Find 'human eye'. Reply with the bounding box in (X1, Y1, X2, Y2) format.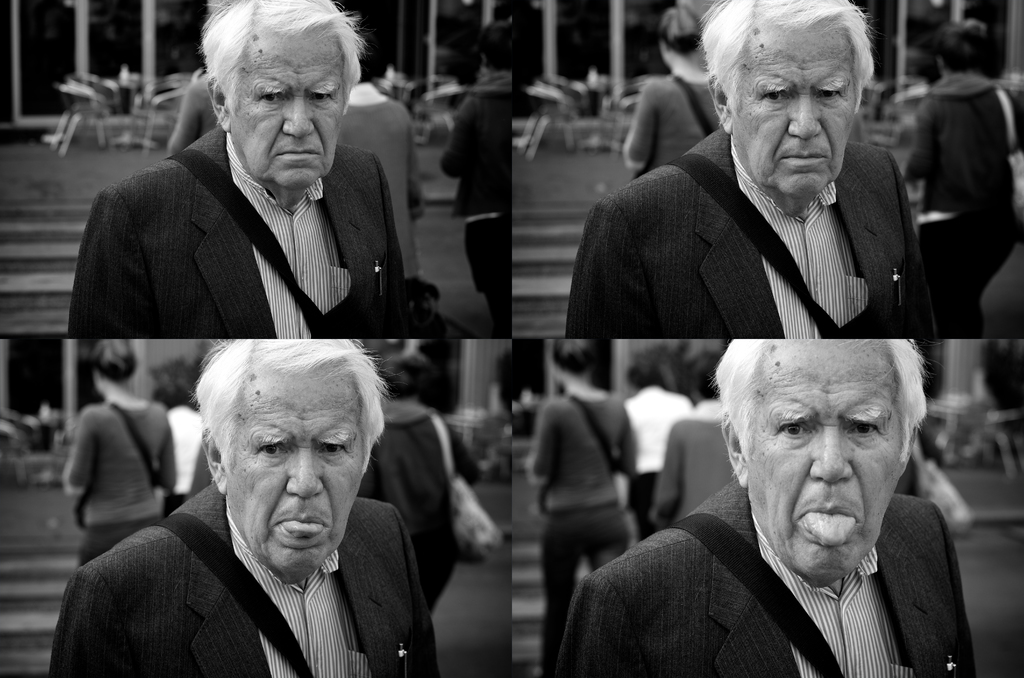
(309, 80, 340, 104).
